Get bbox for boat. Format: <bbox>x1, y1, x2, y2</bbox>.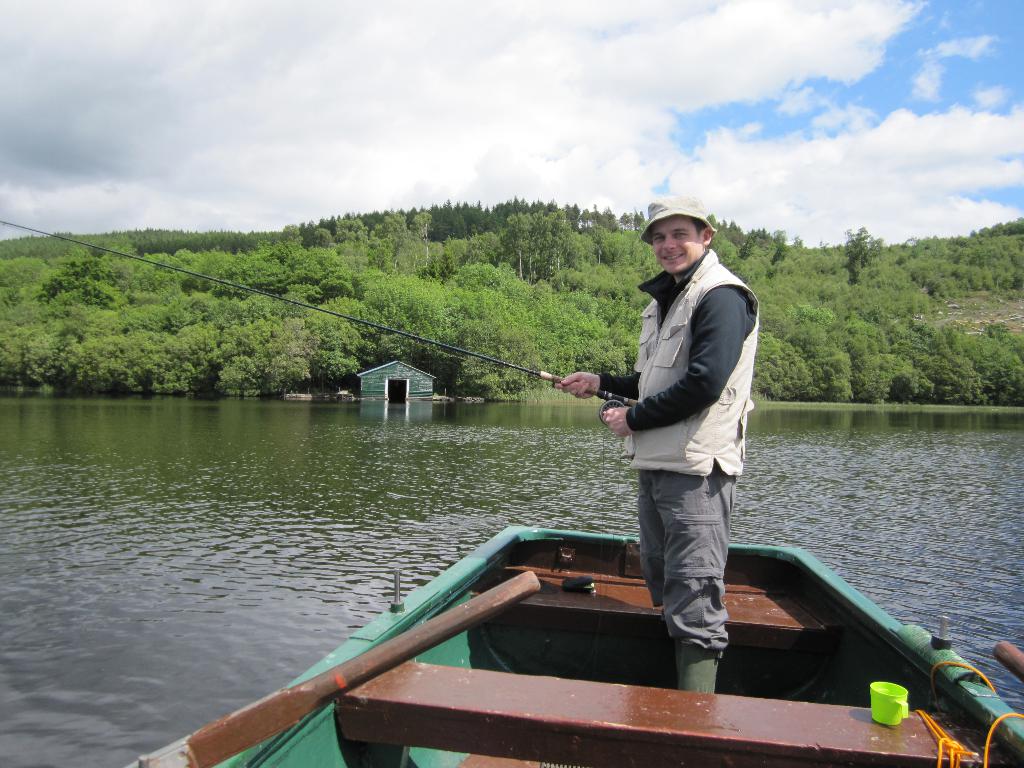
<bbox>160, 494, 1023, 761</bbox>.
